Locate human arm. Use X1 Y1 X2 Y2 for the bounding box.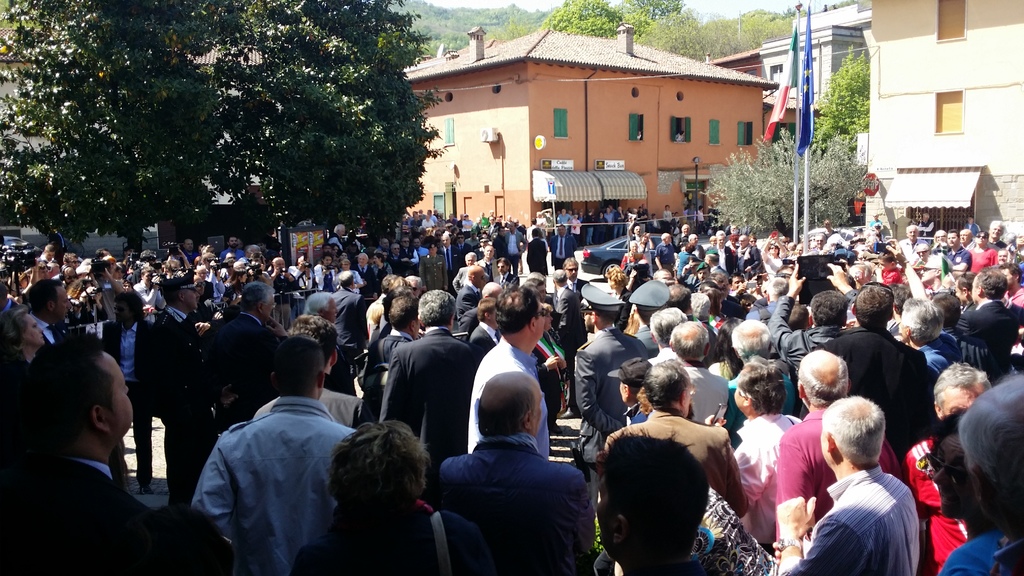
655 243 661 268.
